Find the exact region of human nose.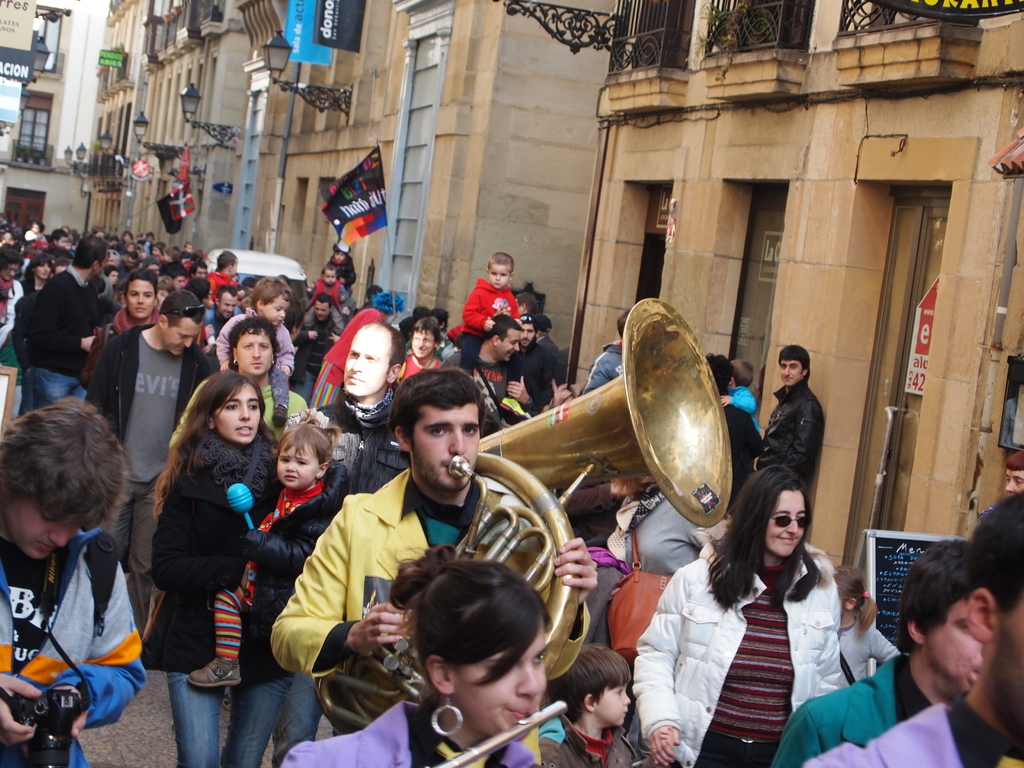
Exact region: (184,336,194,347).
